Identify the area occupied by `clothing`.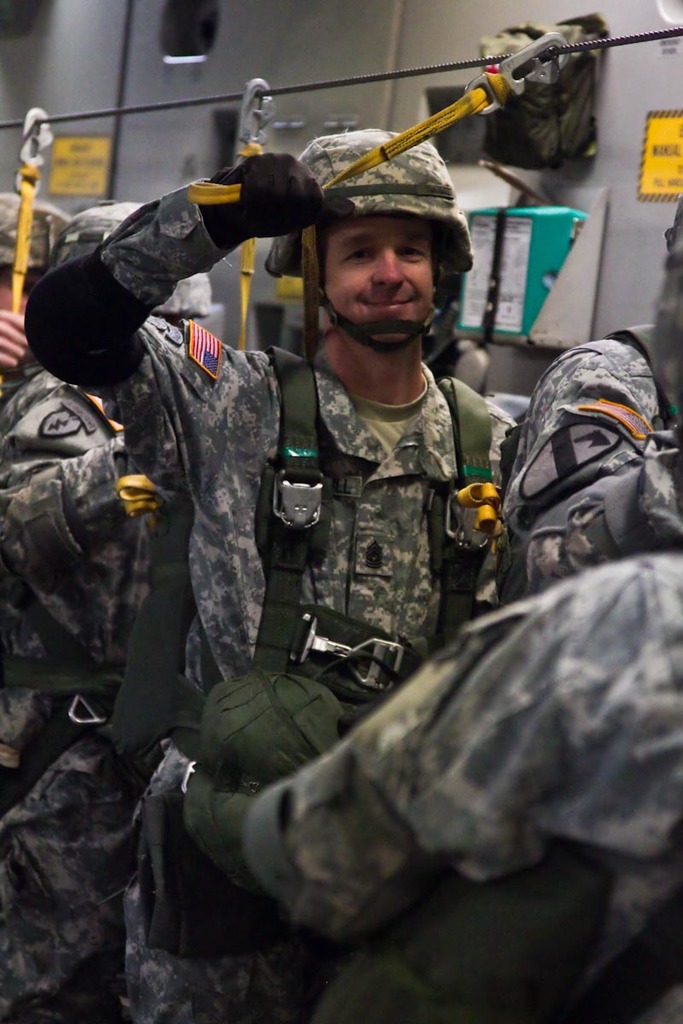
Area: bbox=(34, 142, 596, 861).
